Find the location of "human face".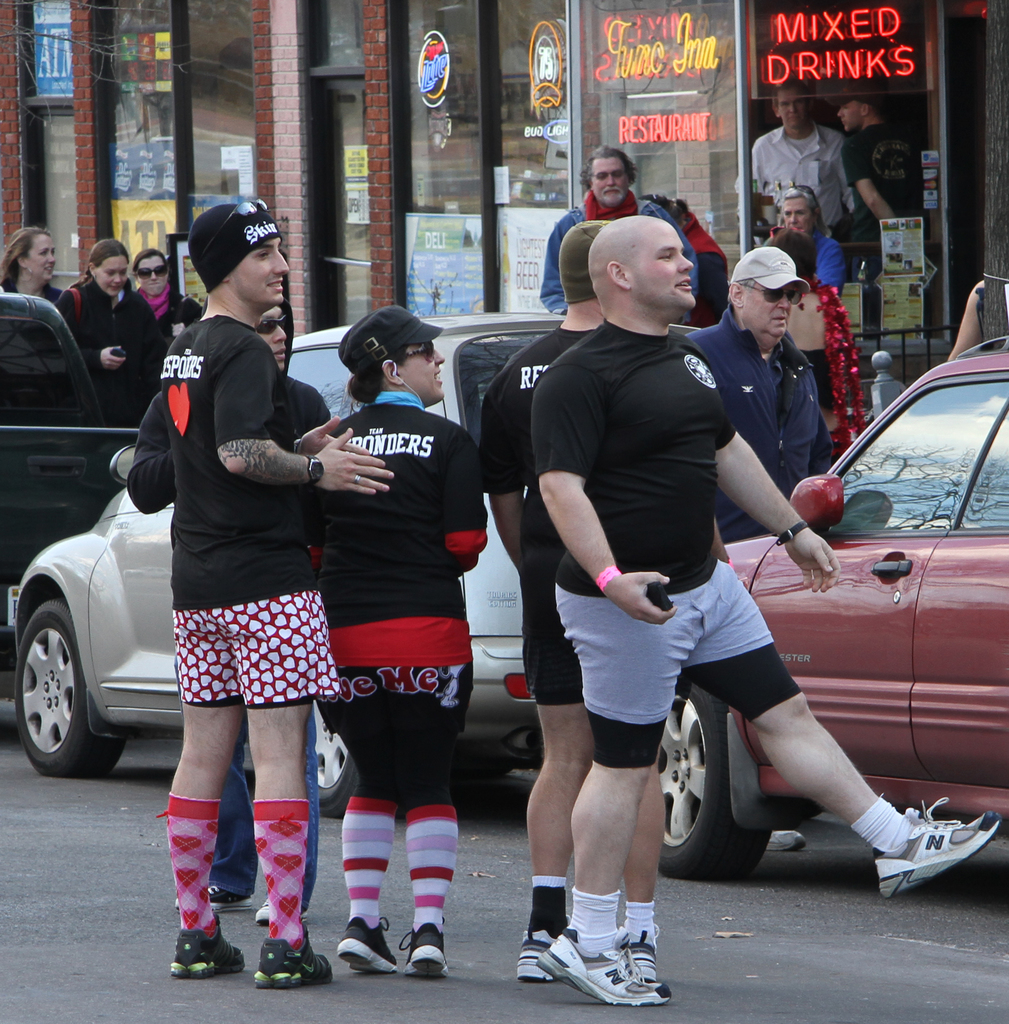
Location: select_region(777, 83, 811, 125).
